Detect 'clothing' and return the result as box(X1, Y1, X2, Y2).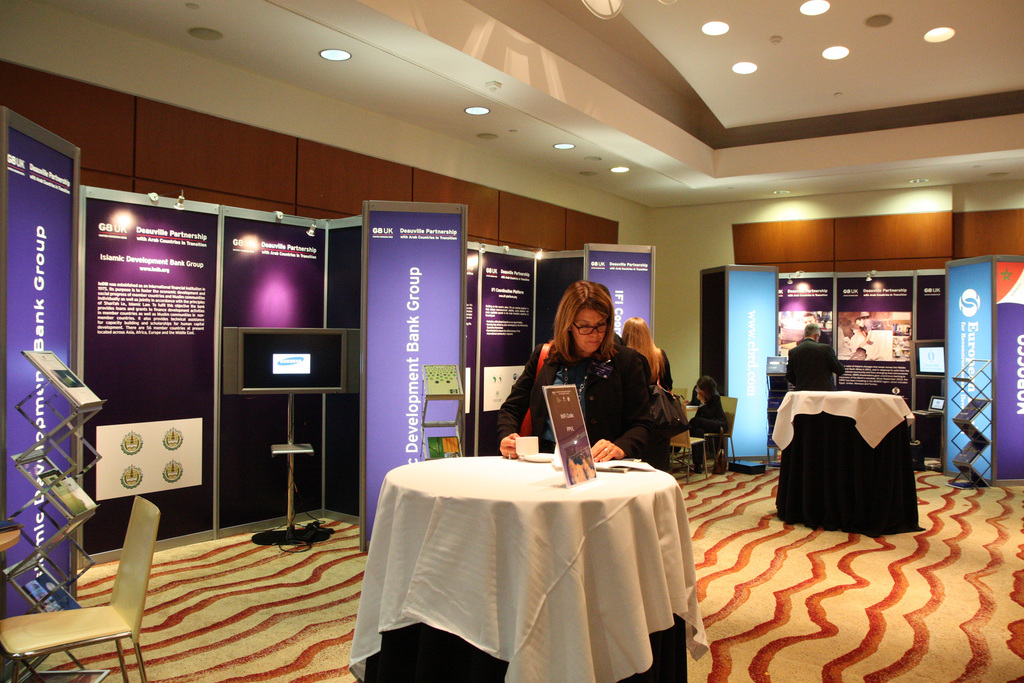
box(648, 345, 676, 417).
